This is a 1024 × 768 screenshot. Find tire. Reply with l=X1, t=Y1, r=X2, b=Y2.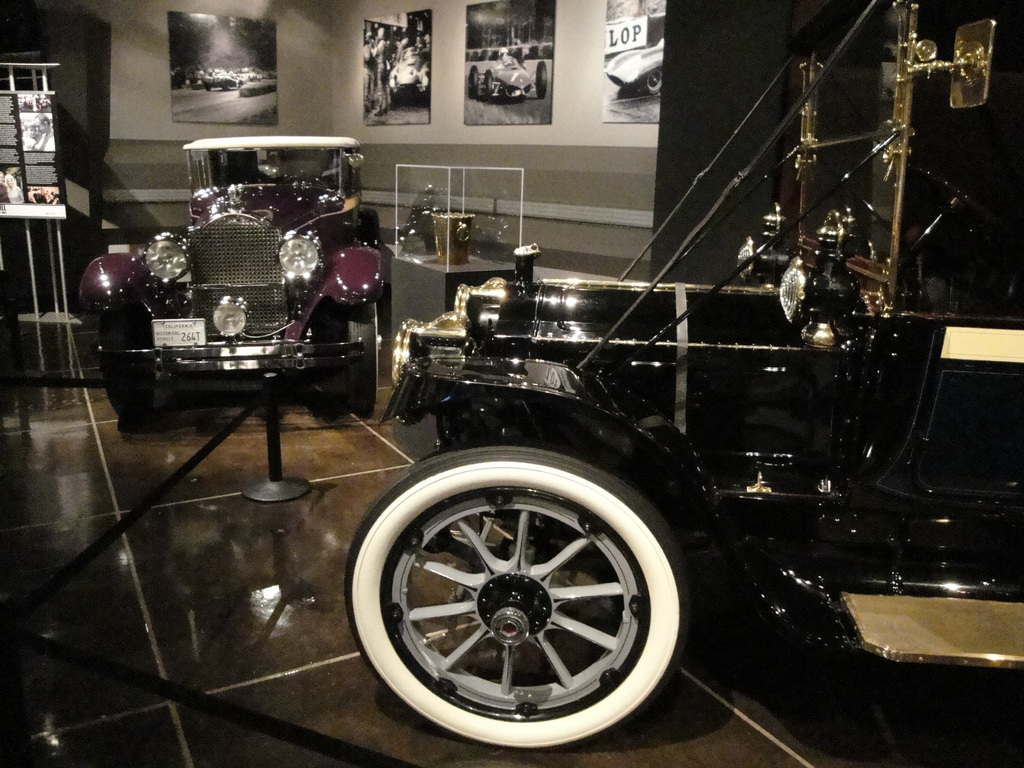
l=350, t=304, r=380, b=408.
